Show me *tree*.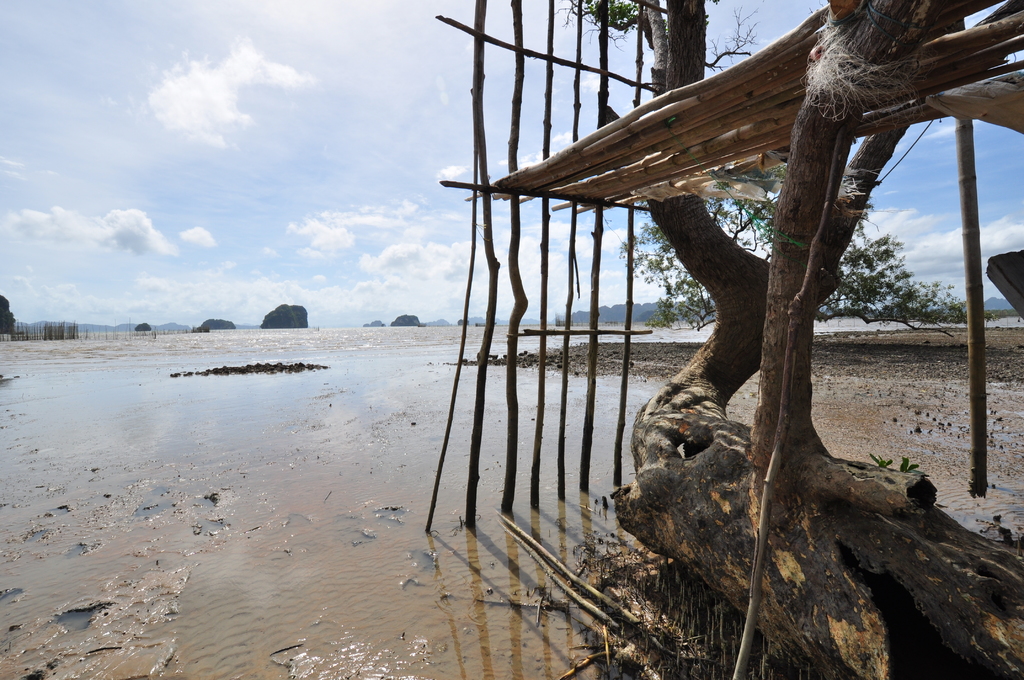
*tree* is here: {"x1": 947, "y1": 294, "x2": 1023, "y2": 318}.
